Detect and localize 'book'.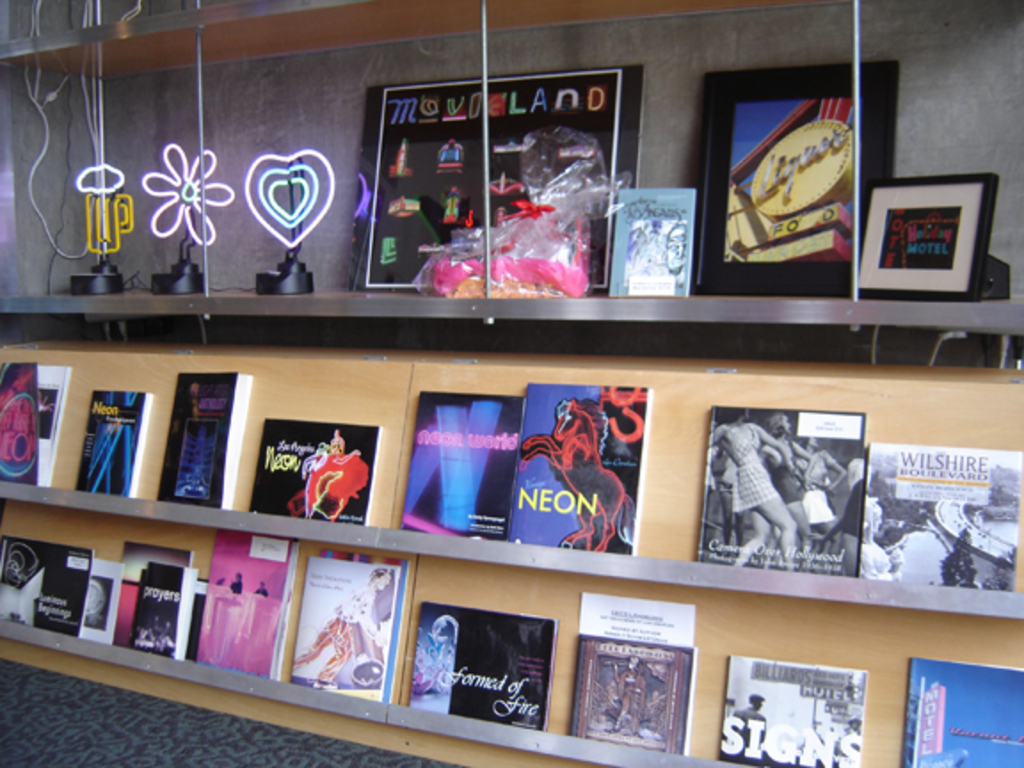
Localized at [119, 537, 197, 574].
